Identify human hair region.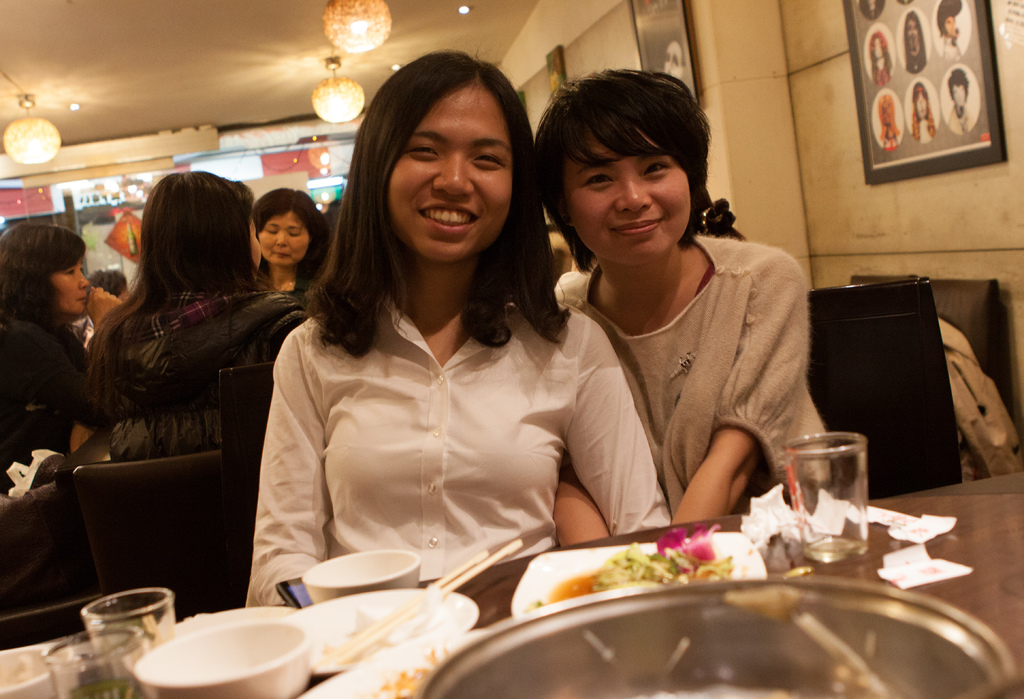
Region: box=[252, 186, 332, 300].
